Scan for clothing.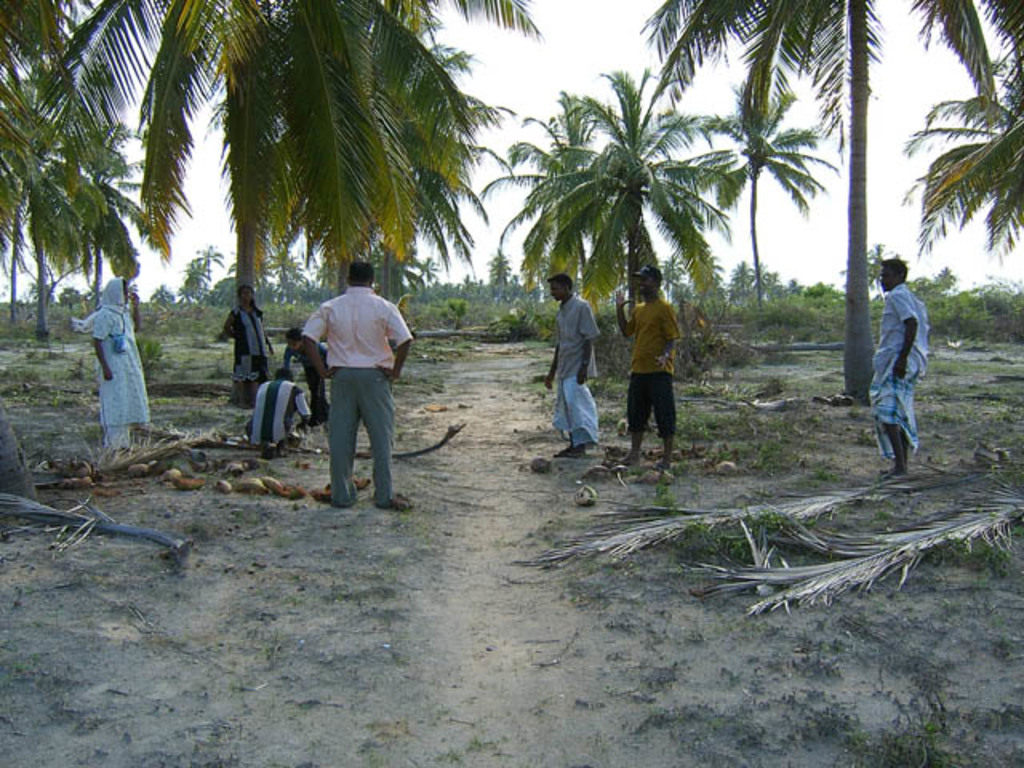
Scan result: BBox(226, 298, 278, 371).
